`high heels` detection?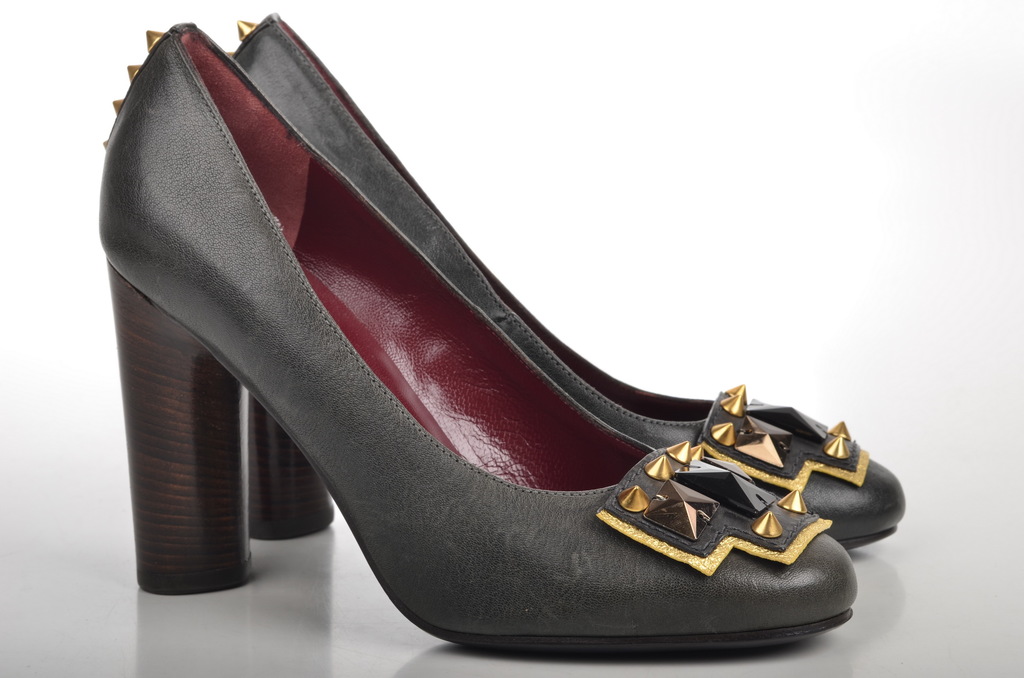
region(223, 12, 908, 555)
